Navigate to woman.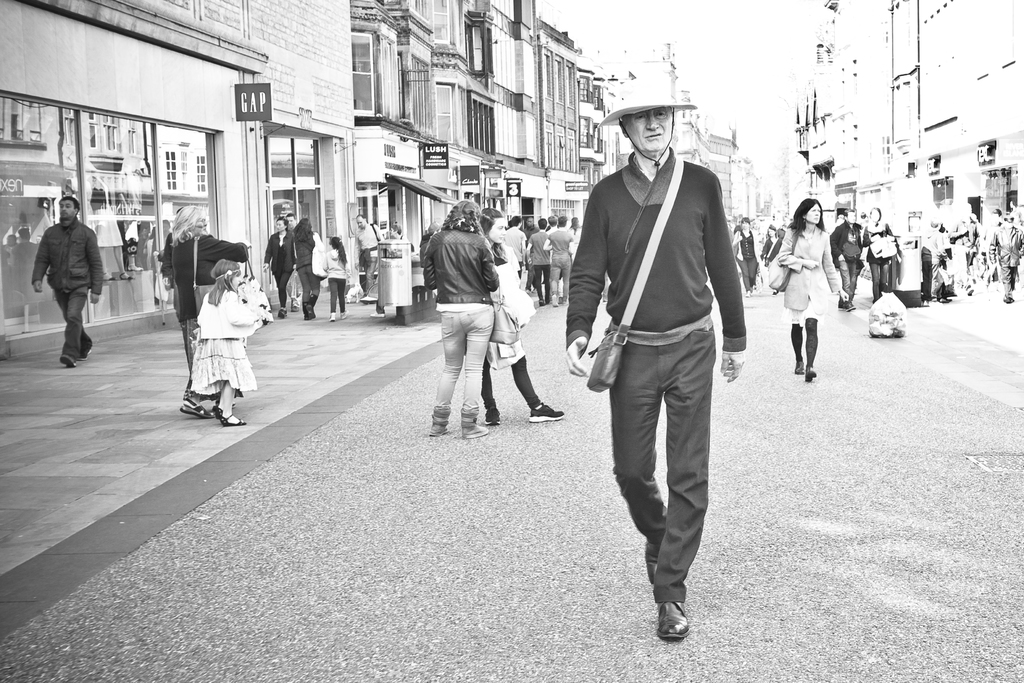
Navigation target: 728 214 767 295.
